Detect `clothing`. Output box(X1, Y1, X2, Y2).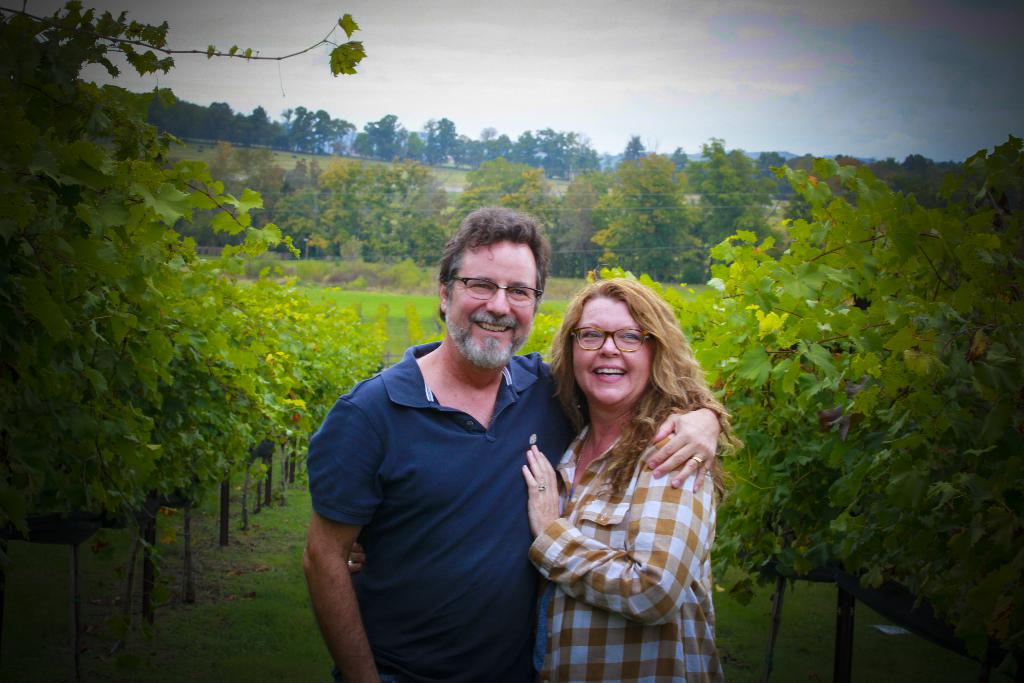
box(308, 336, 588, 680).
